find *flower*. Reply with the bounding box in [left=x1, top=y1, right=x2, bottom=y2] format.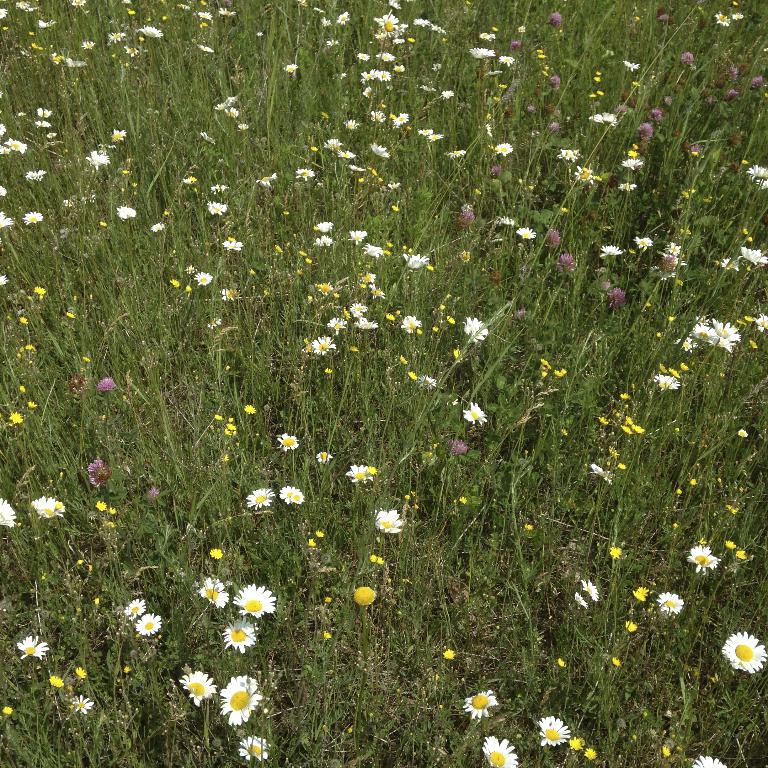
[left=96, top=141, right=112, bottom=154].
